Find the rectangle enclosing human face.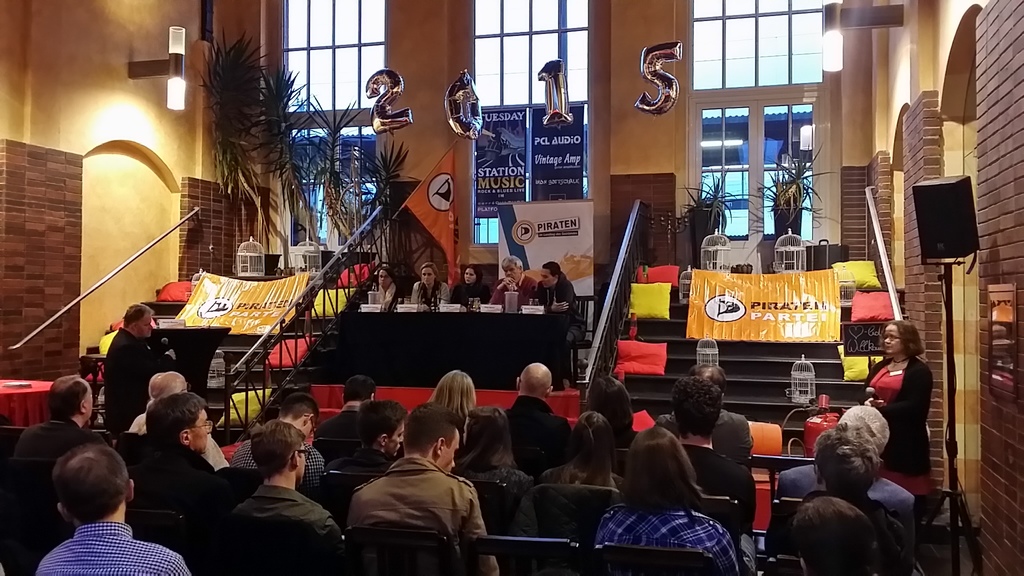
bbox(463, 267, 476, 283).
